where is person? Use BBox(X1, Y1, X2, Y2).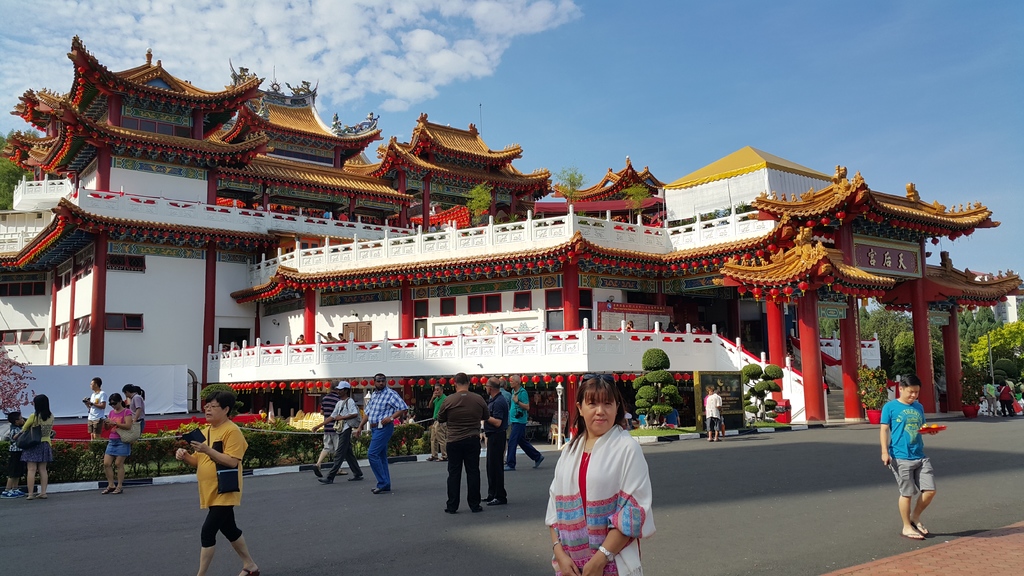
BBox(504, 373, 545, 473).
